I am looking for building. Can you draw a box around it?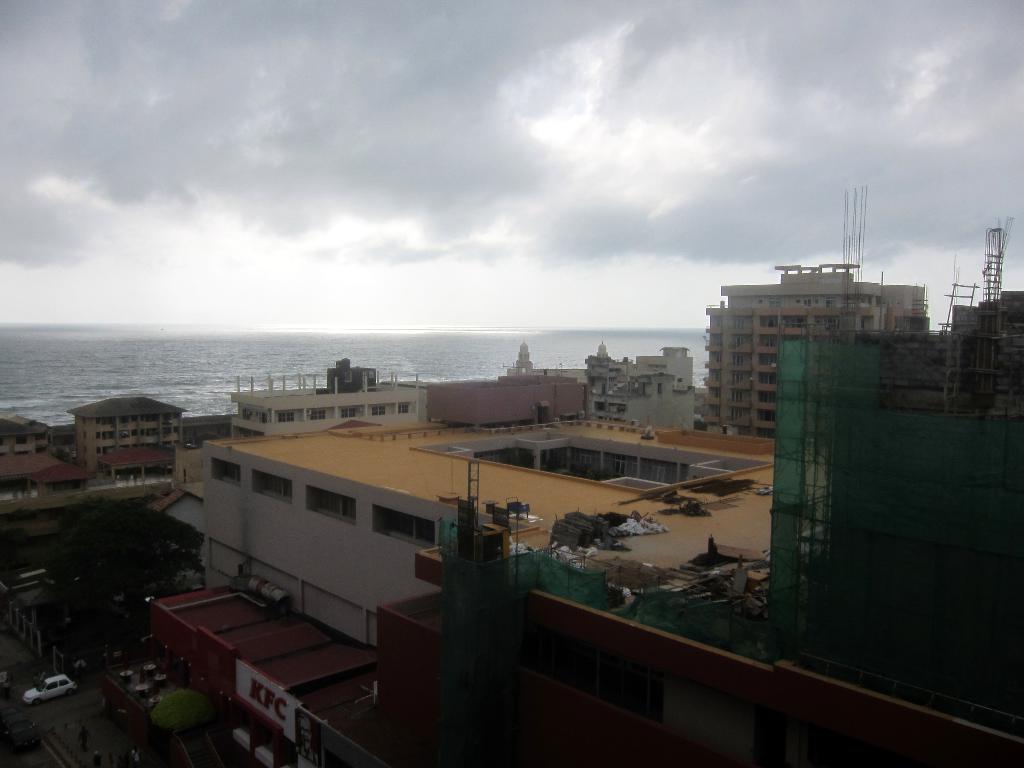
Sure, the bounding box is x1=71 y1=399 x2=186 y2=483.
